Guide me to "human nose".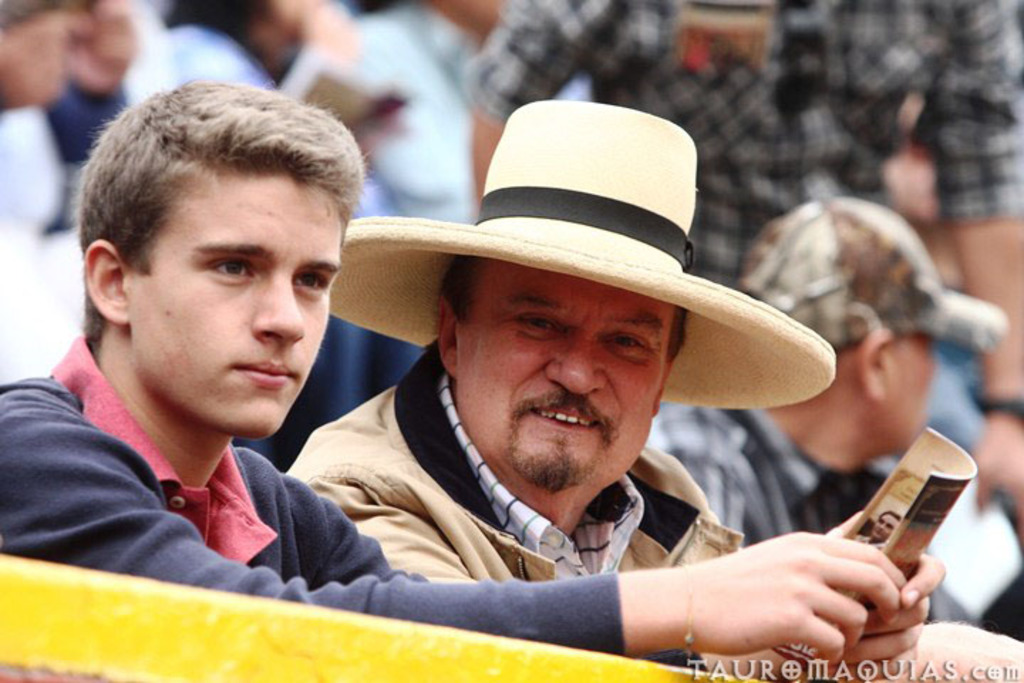
Guidance: <bbox>540, 329, 609, 396</bbox>.
